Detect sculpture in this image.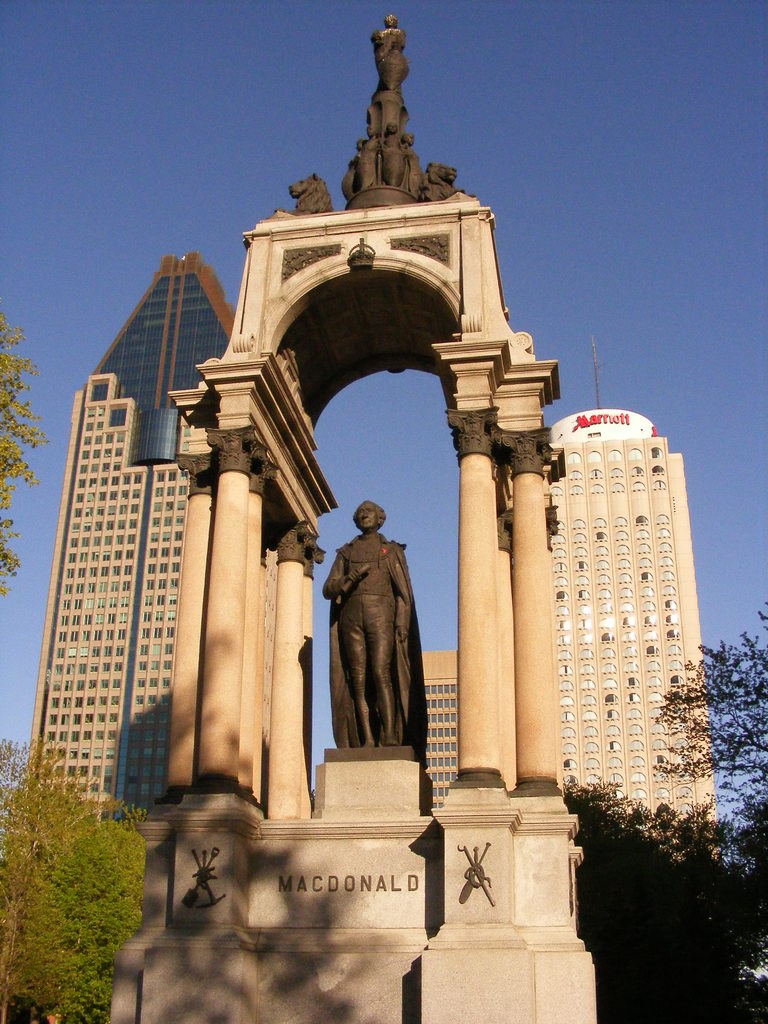
Detection: bbox(343, 10, 455, 221).
